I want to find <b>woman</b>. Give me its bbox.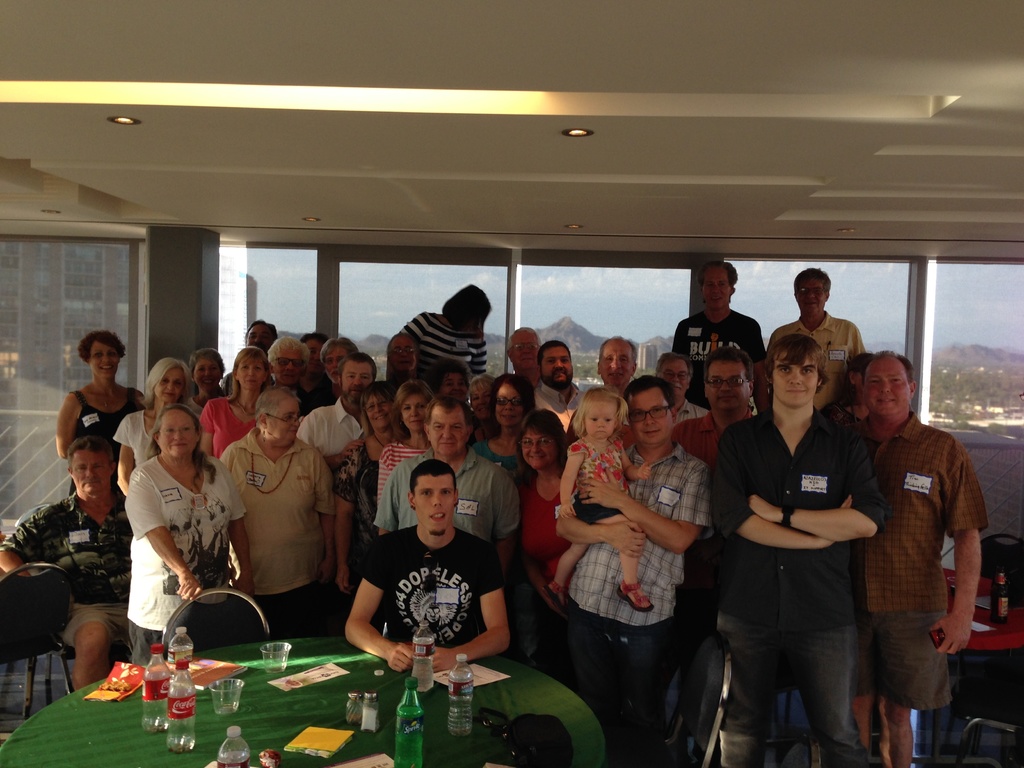
bbox=(379, 378, 436, 538).
